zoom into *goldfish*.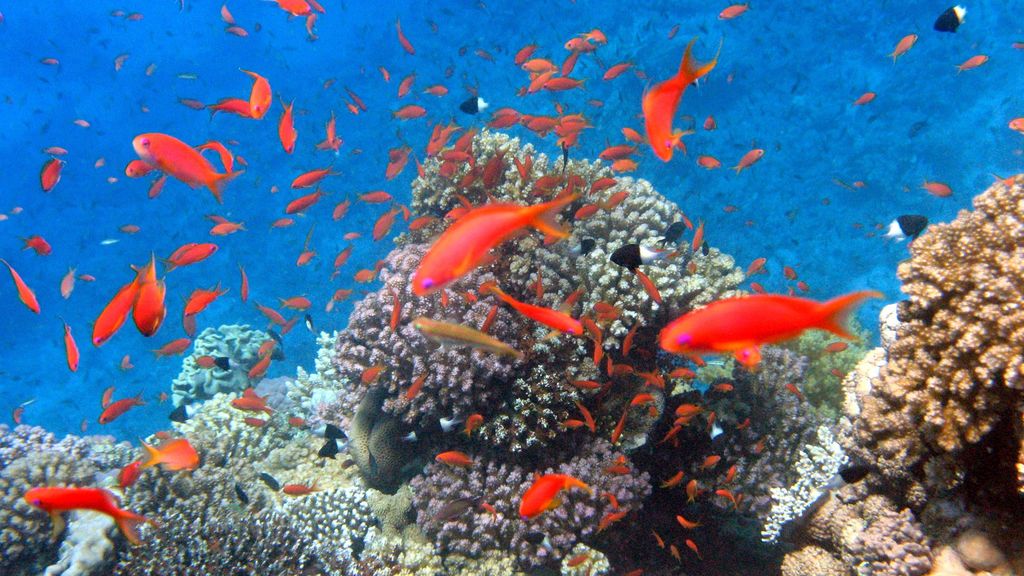
Zoom target: rect(918, 177, 951, 195).
